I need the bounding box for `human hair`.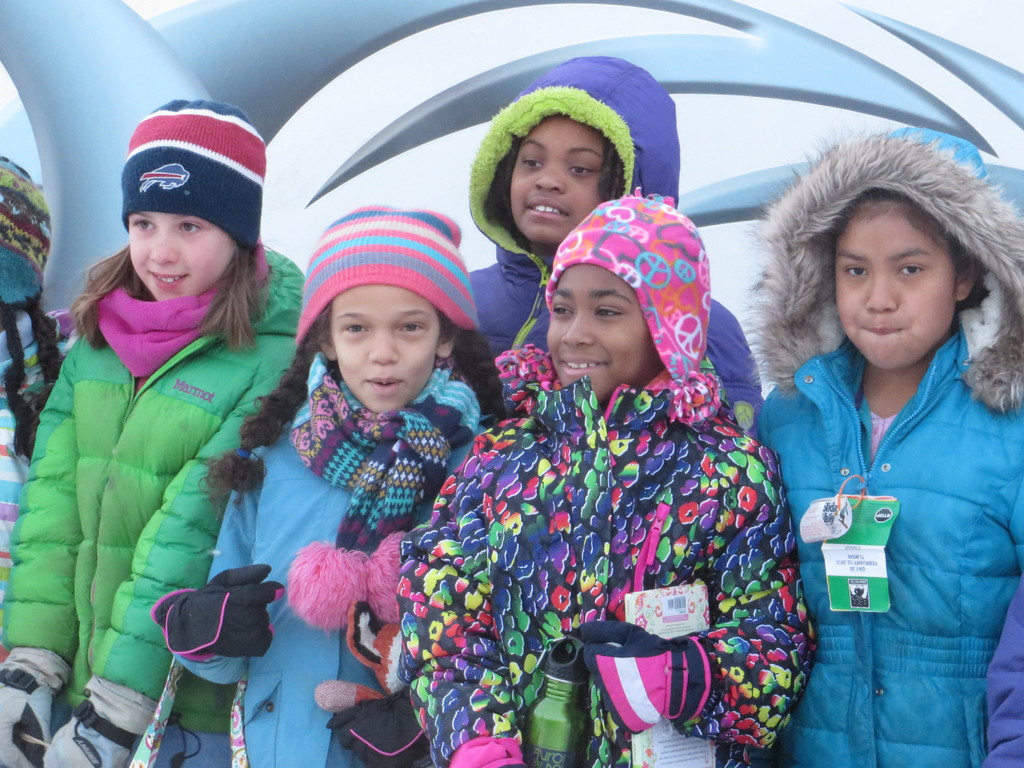
Here it is: box=[453, 325, 509, 431].
